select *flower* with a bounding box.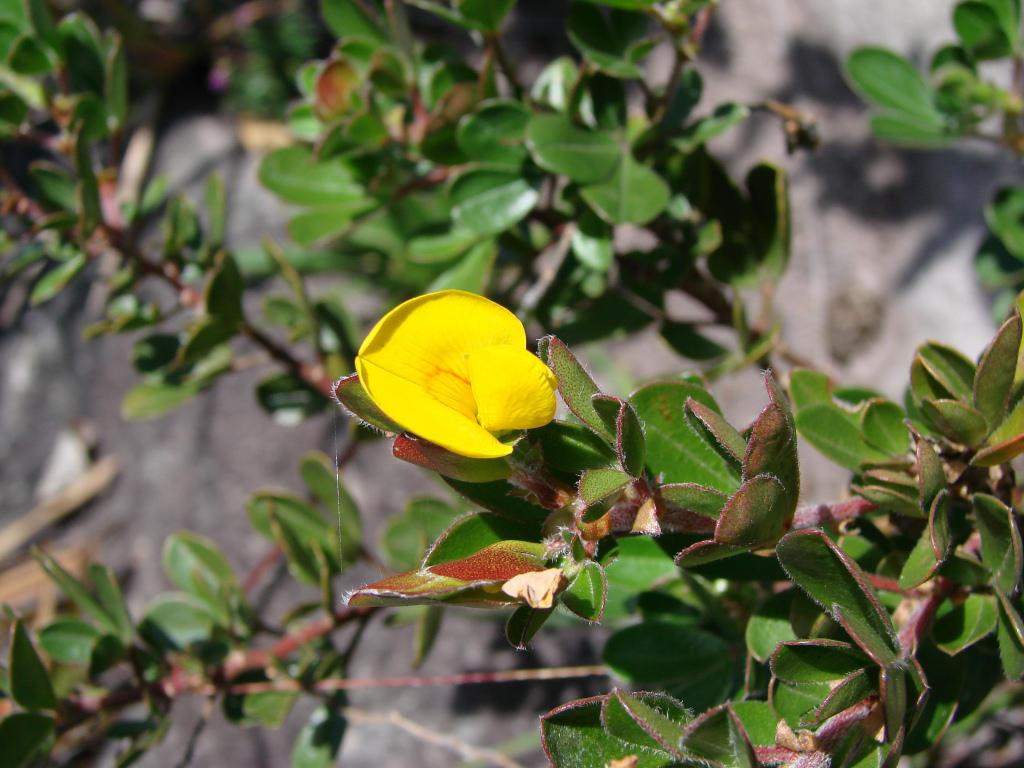
select_region(337, 289, 555, 454).
